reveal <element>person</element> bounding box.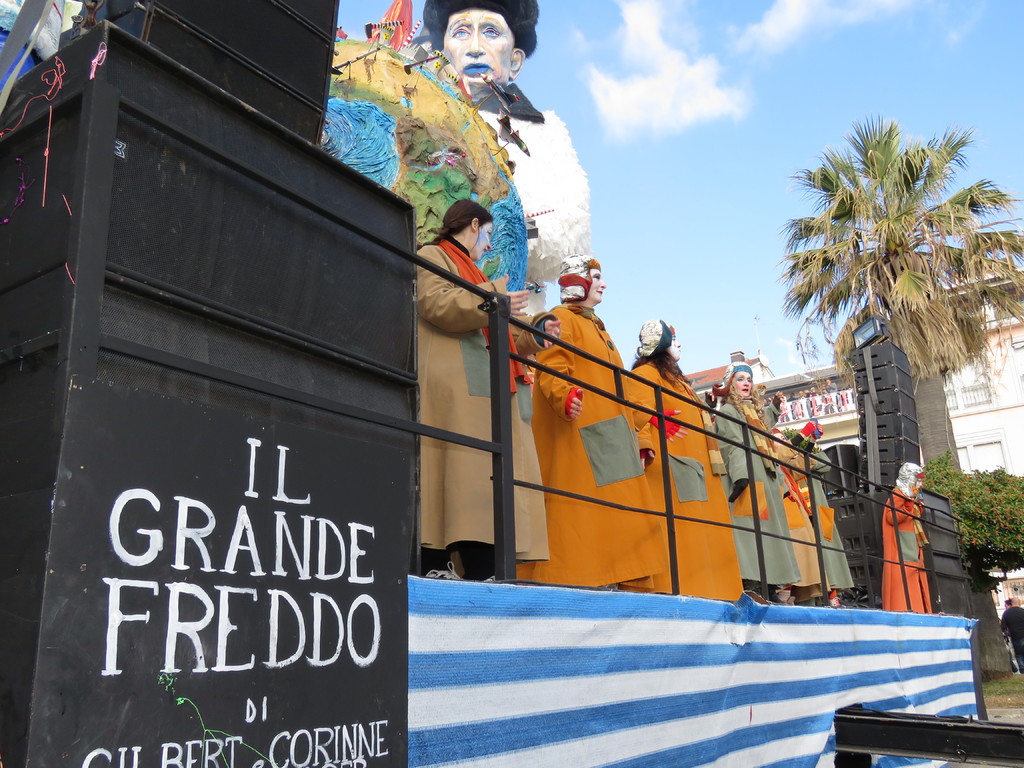
Revealed: (710, 362, 797, 598).
